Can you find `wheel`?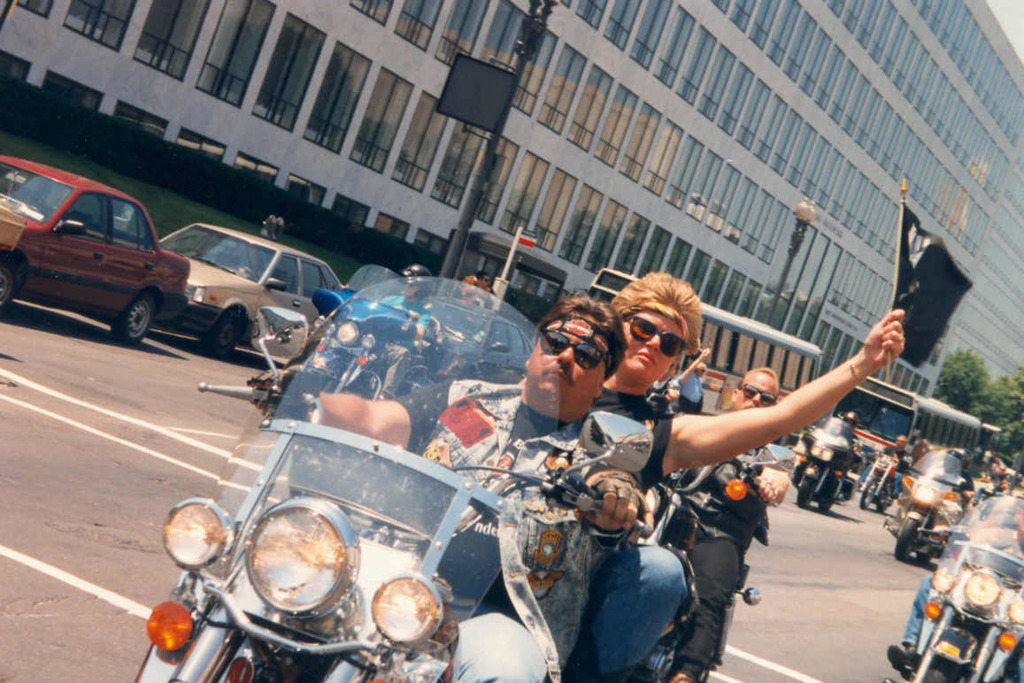
Yes, bounding box: region(843, 480, 858, 497).
